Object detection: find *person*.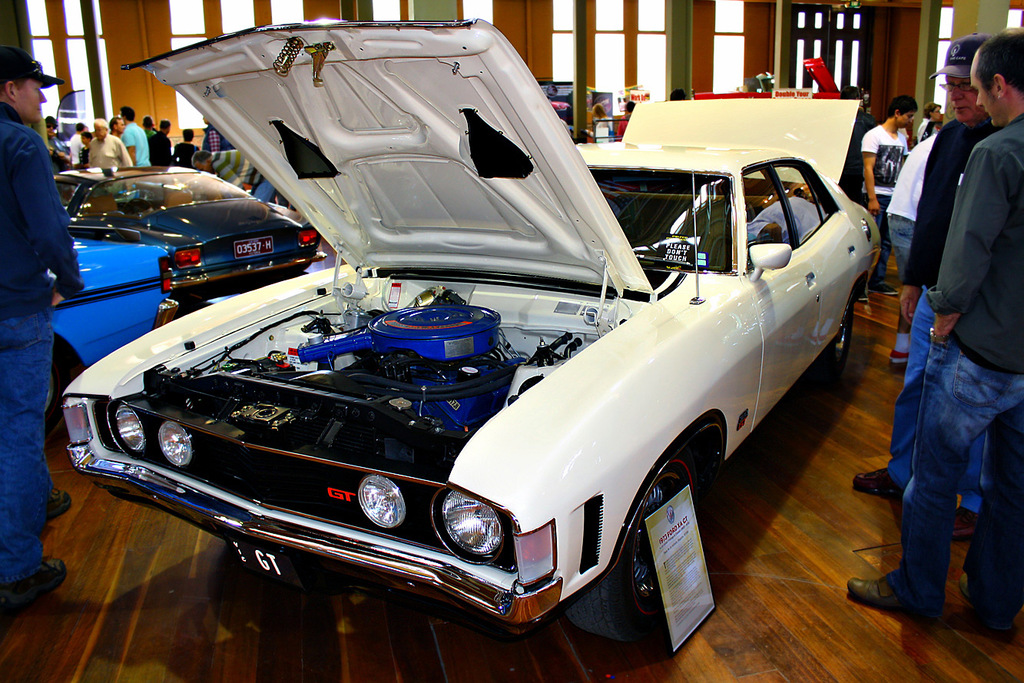
detection(188, 148, 280, 203).
